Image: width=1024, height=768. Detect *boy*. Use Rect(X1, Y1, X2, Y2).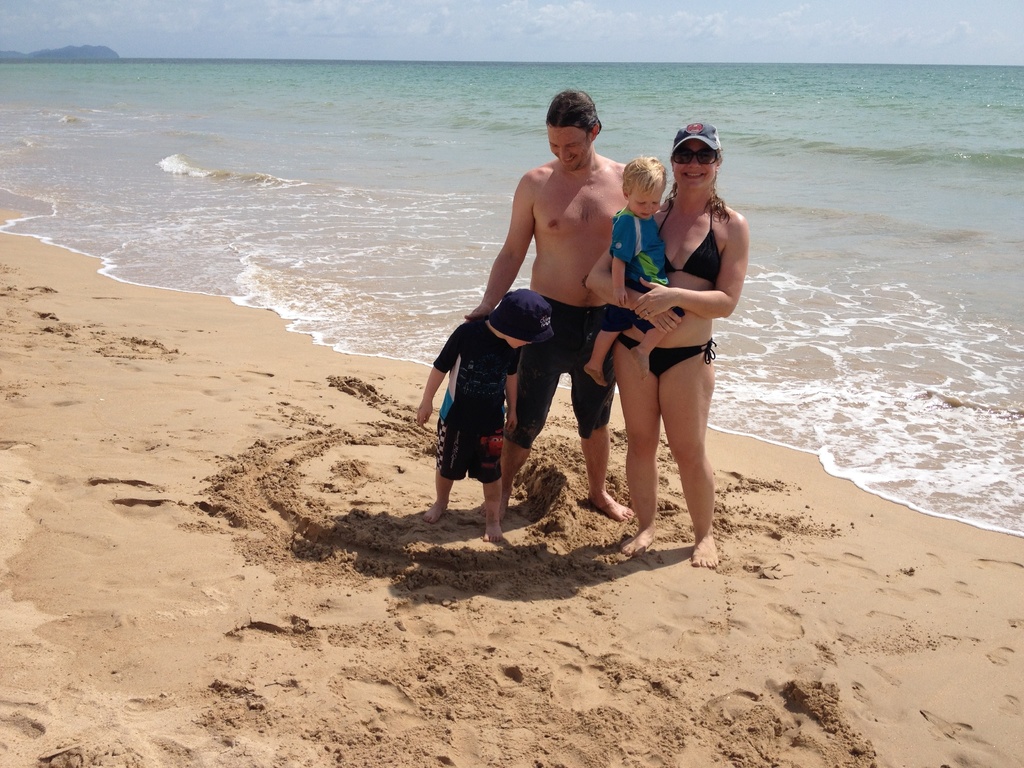
Rect(582, 157, 690, 389).
